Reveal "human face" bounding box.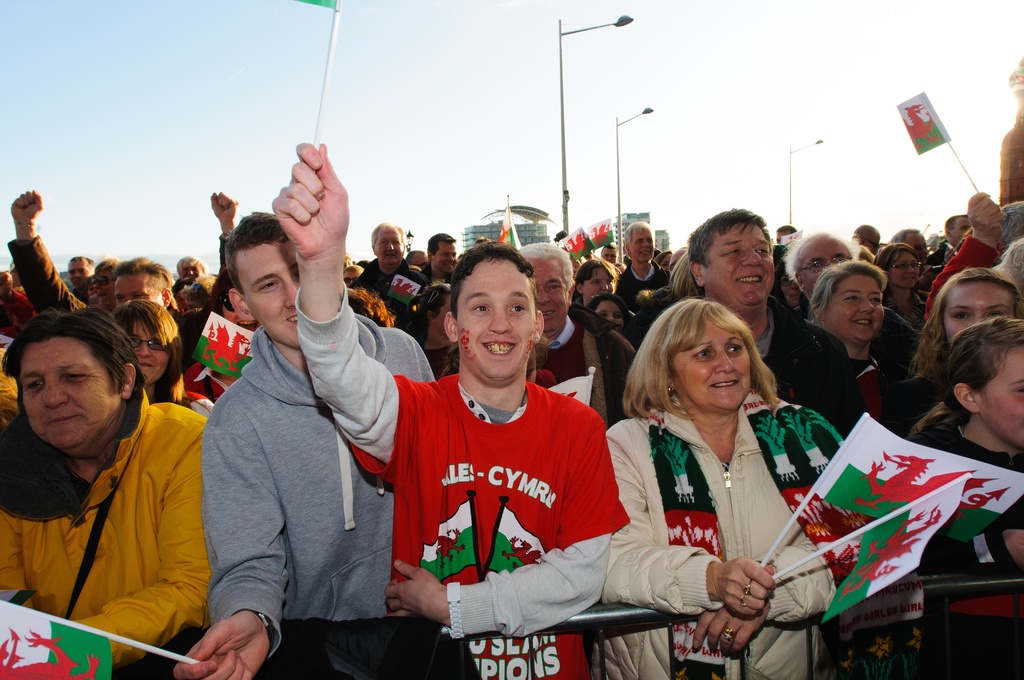
Revealed: region(130, 324, 168, 382).
